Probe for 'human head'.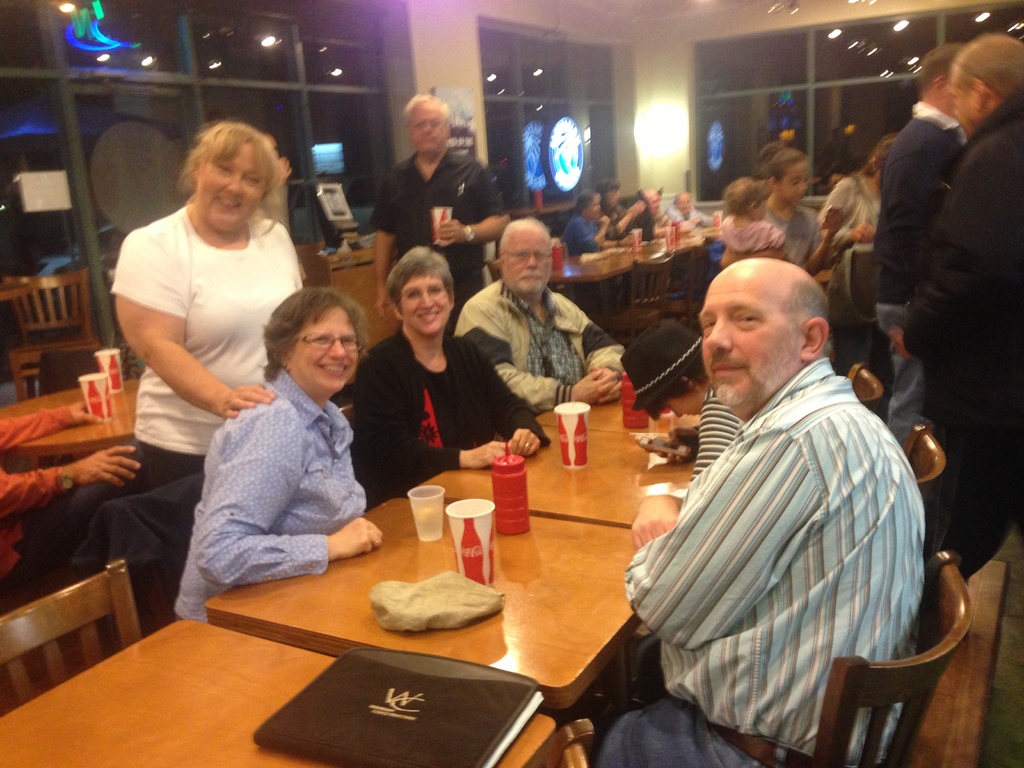
Probe result: locate(193, 119, 276, 230).
